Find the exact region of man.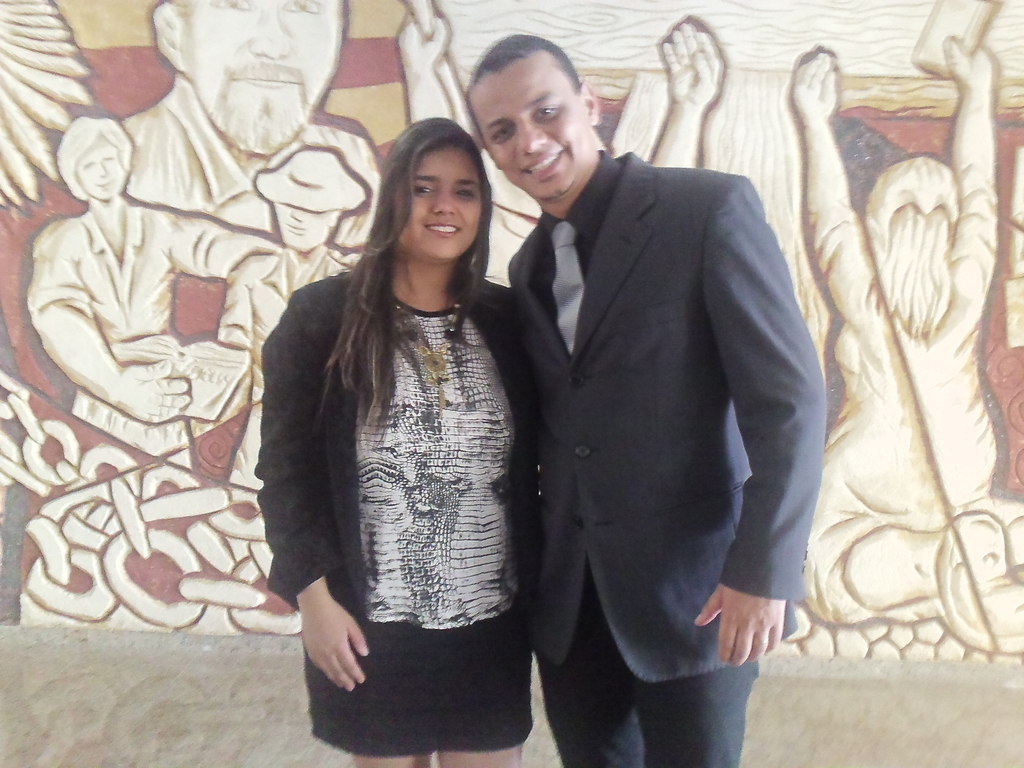
Exact region: 26,116,278,452.
